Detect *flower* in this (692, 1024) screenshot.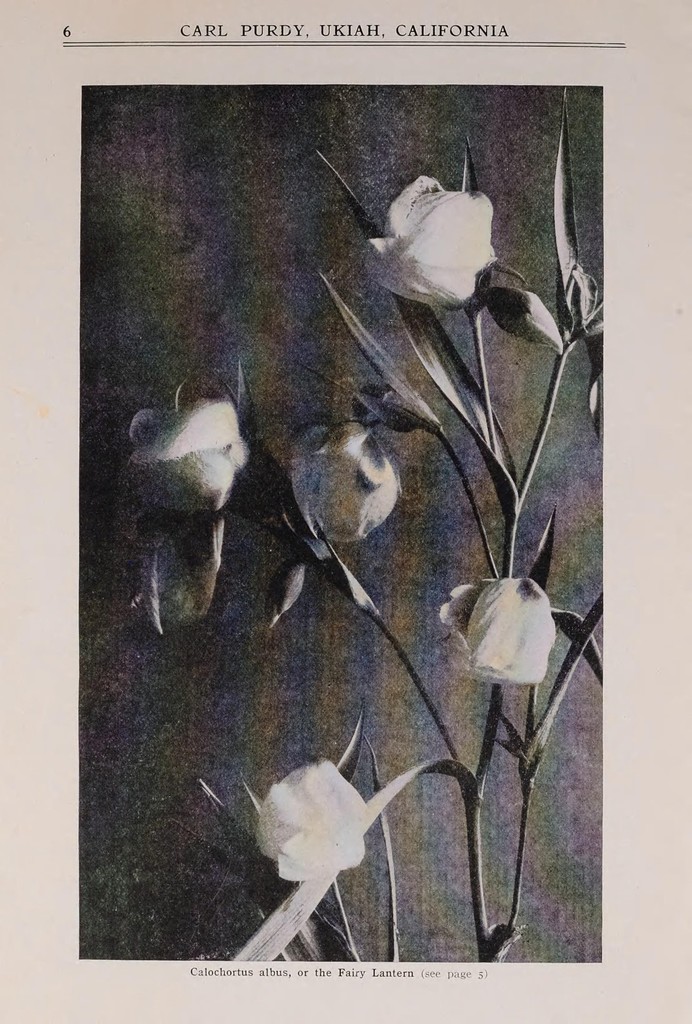
Detection: (x1=293, y1=420, x2=403, y2=547).
